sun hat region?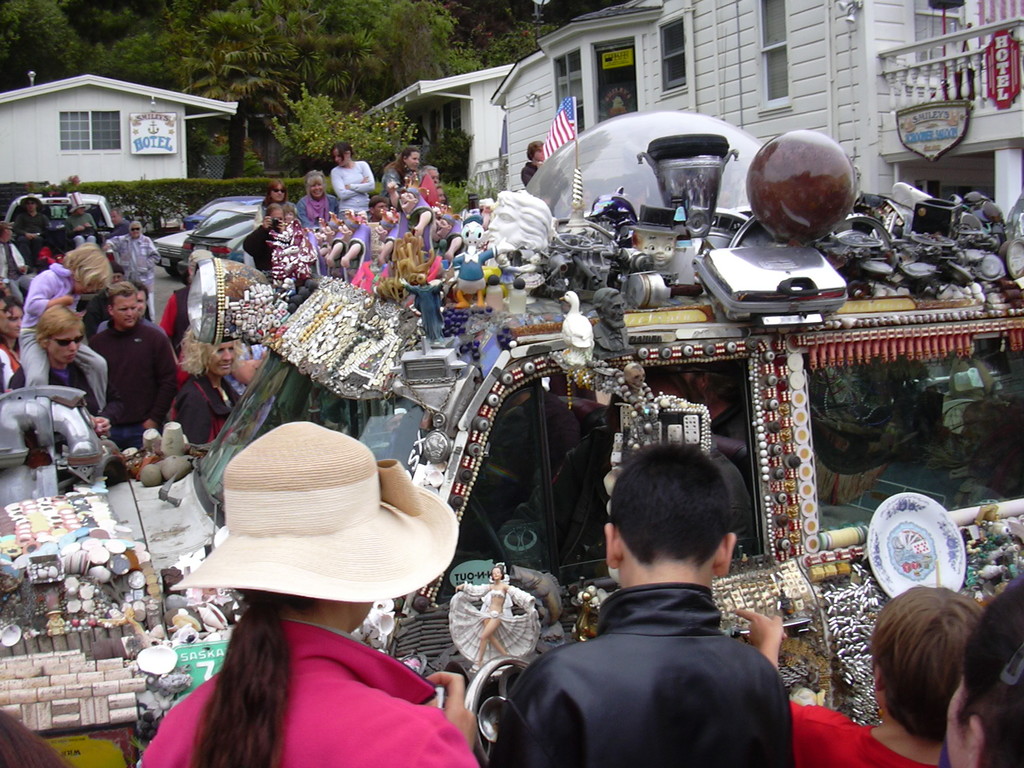
165:417:461:604
